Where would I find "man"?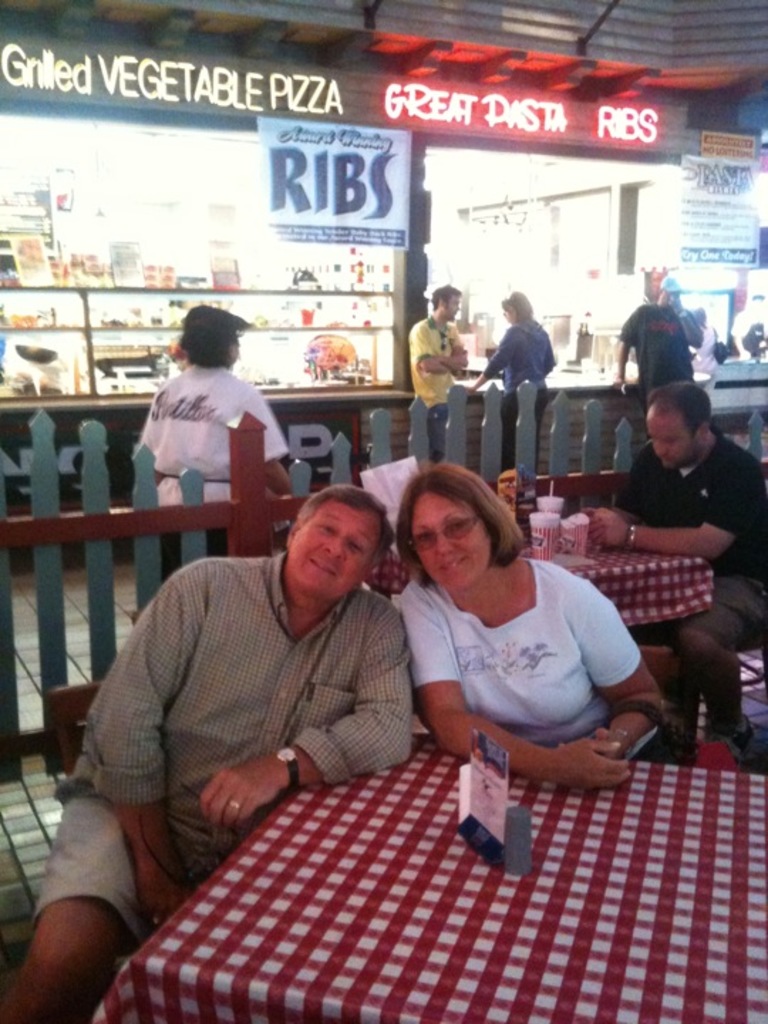
At x1=402 y1=287 x2=465 y2=447.
